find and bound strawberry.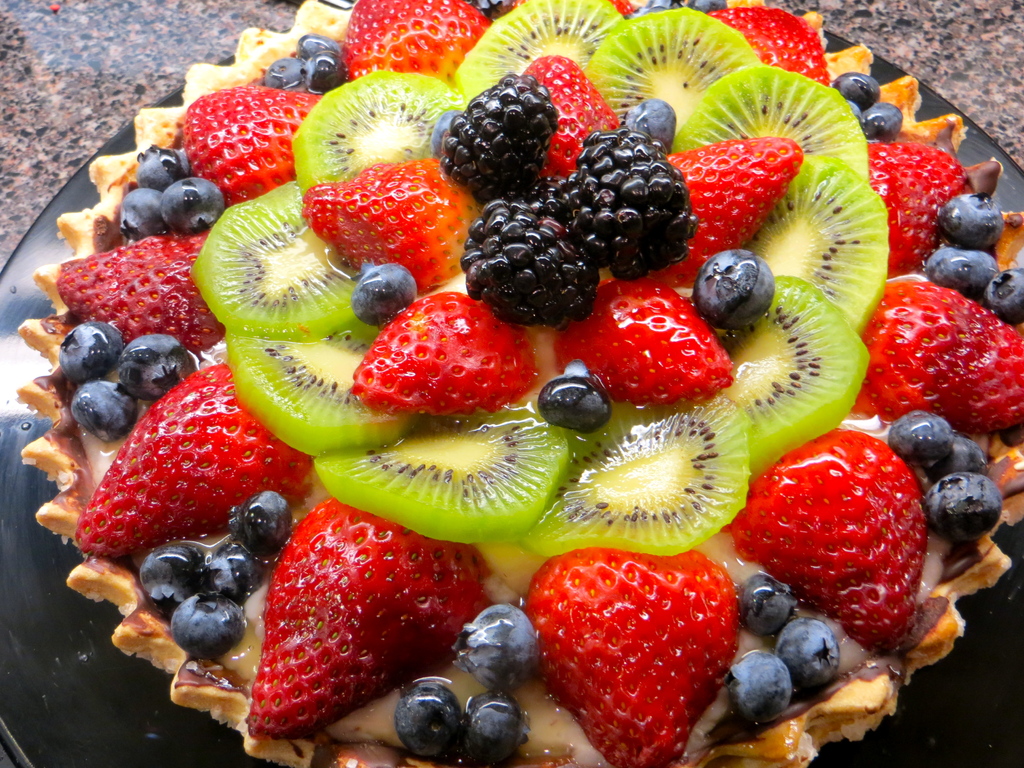
Bound: detection(536, 55, 628, 182).
